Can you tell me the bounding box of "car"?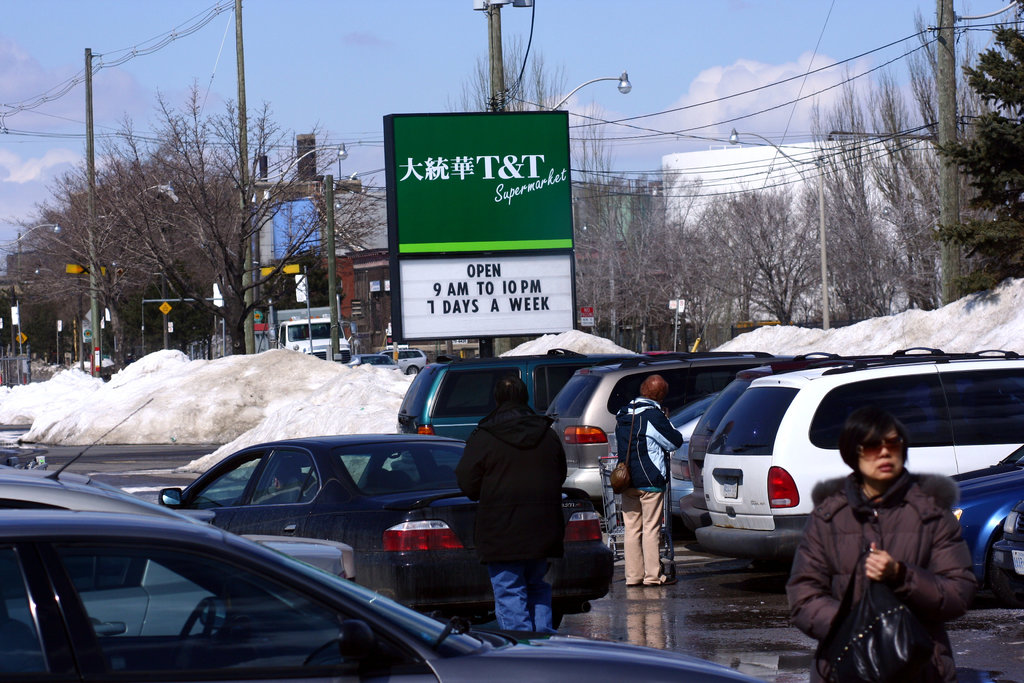
<box>380,347,431,374</box>.
